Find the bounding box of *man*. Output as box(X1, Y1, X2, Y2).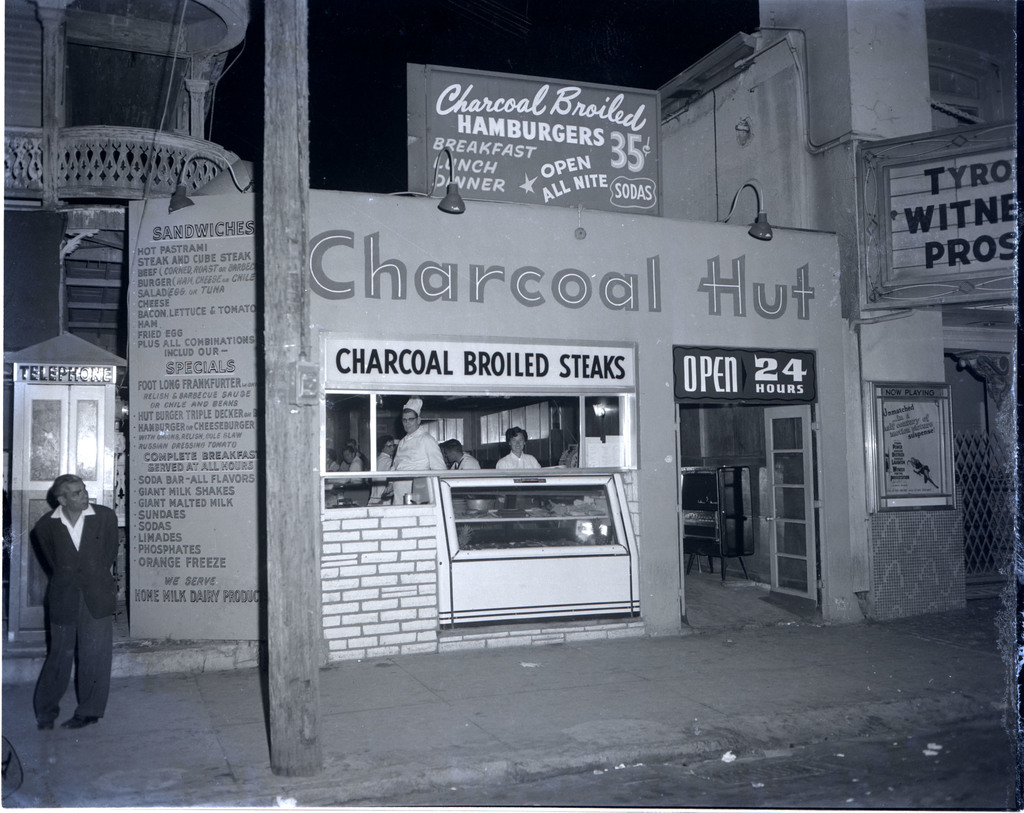
box(341, 445, 365, 483).
